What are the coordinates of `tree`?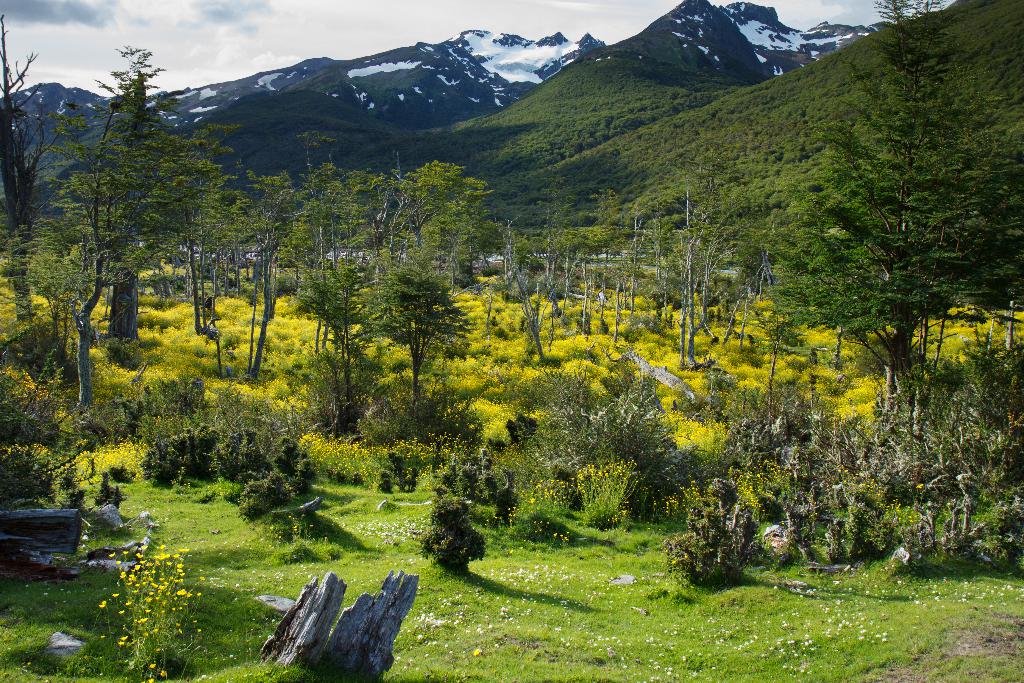
<bbox>610, 172, 778, 382</bbox>.
